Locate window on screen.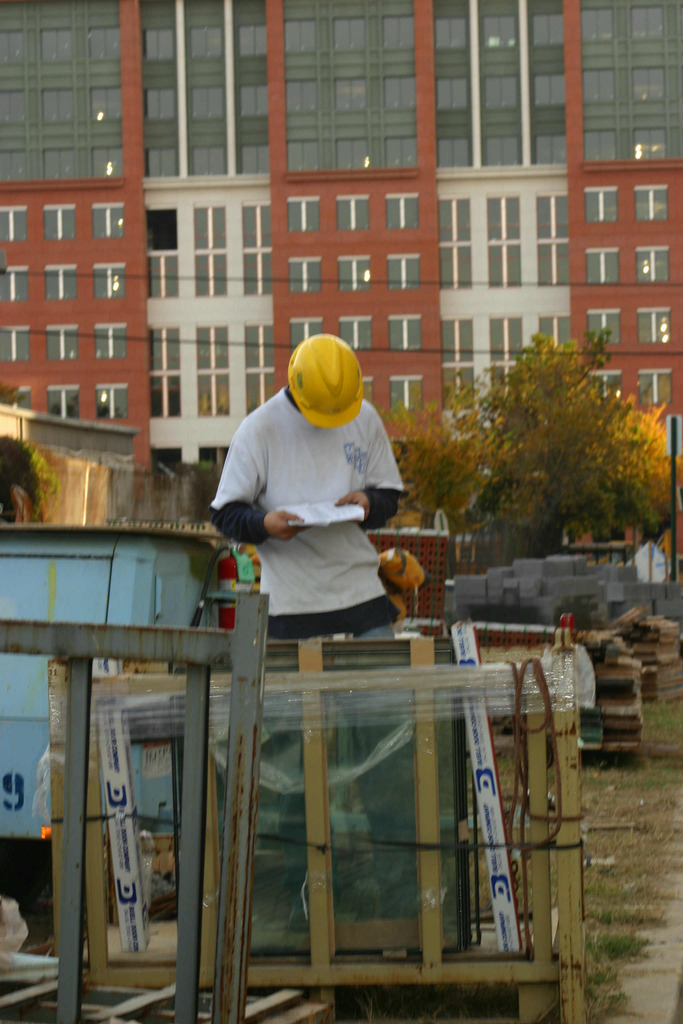
On screen at crop(339, 259, 370, 290).
